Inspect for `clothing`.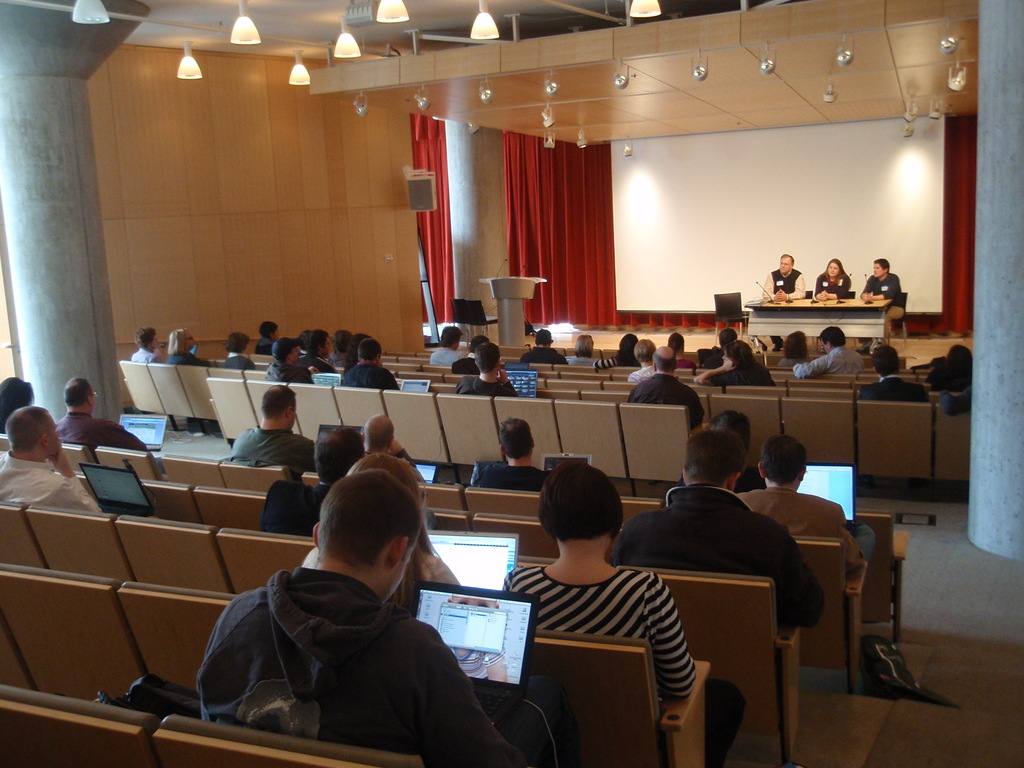
Inspection: box(701, 358, 771, 390).
